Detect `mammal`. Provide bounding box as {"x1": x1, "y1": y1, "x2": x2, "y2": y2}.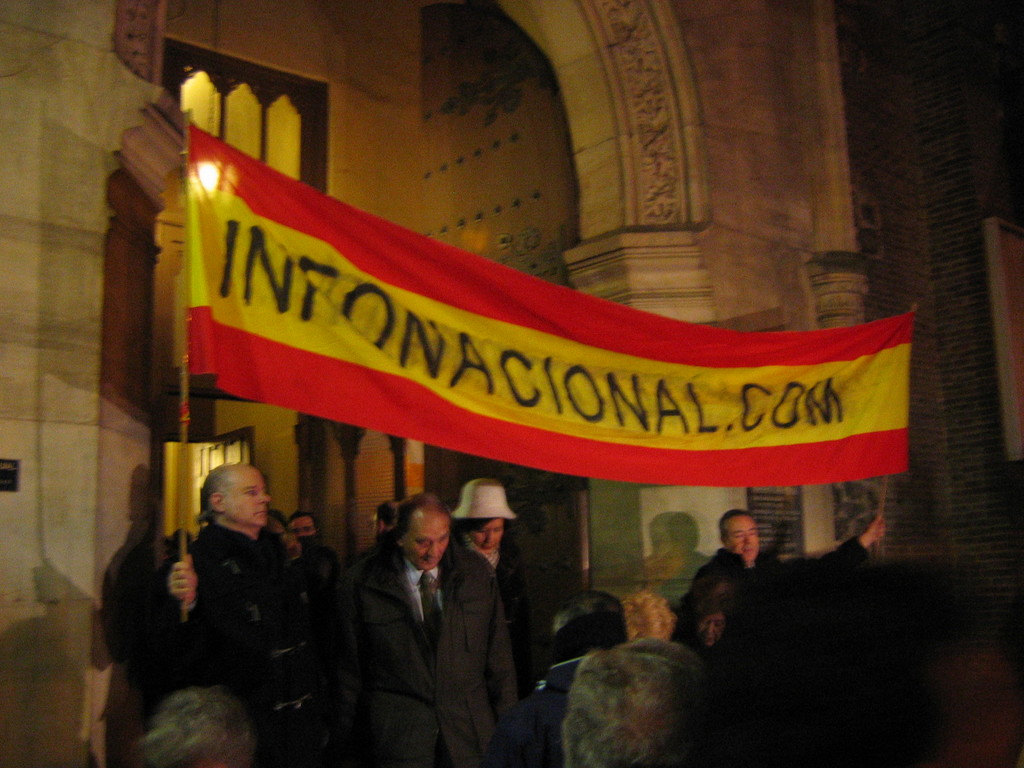
{"x1": 321, "y1": 486, "x2": 524, "y2": 767}.
